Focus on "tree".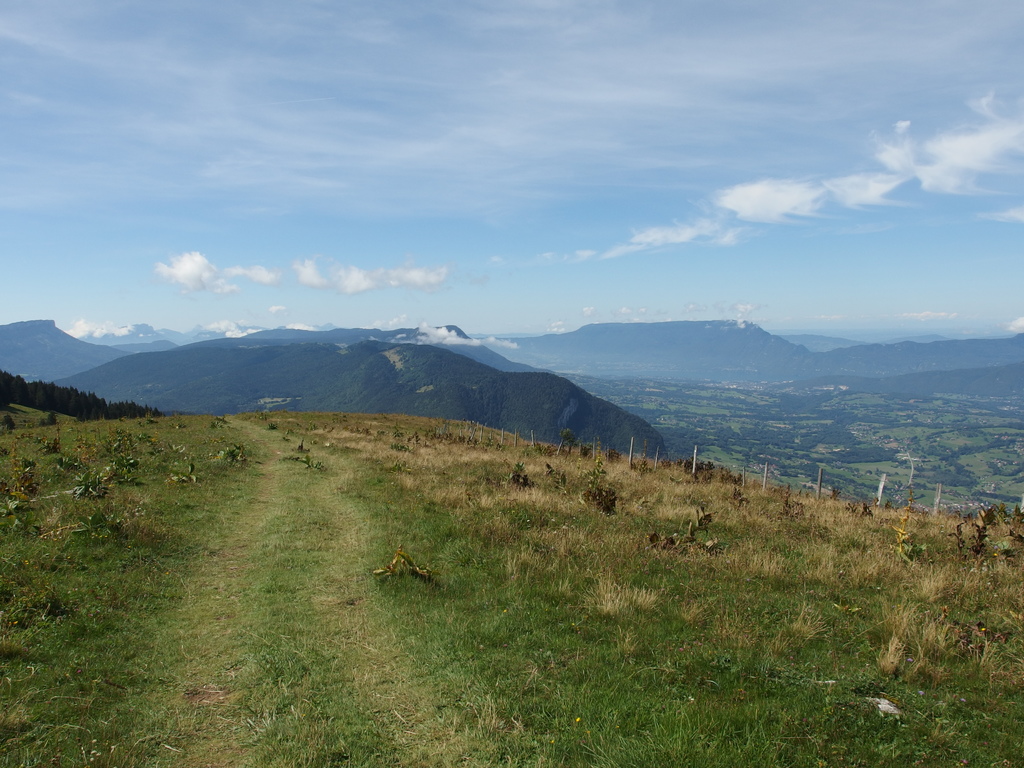
Focused at (0,367,177,419).
